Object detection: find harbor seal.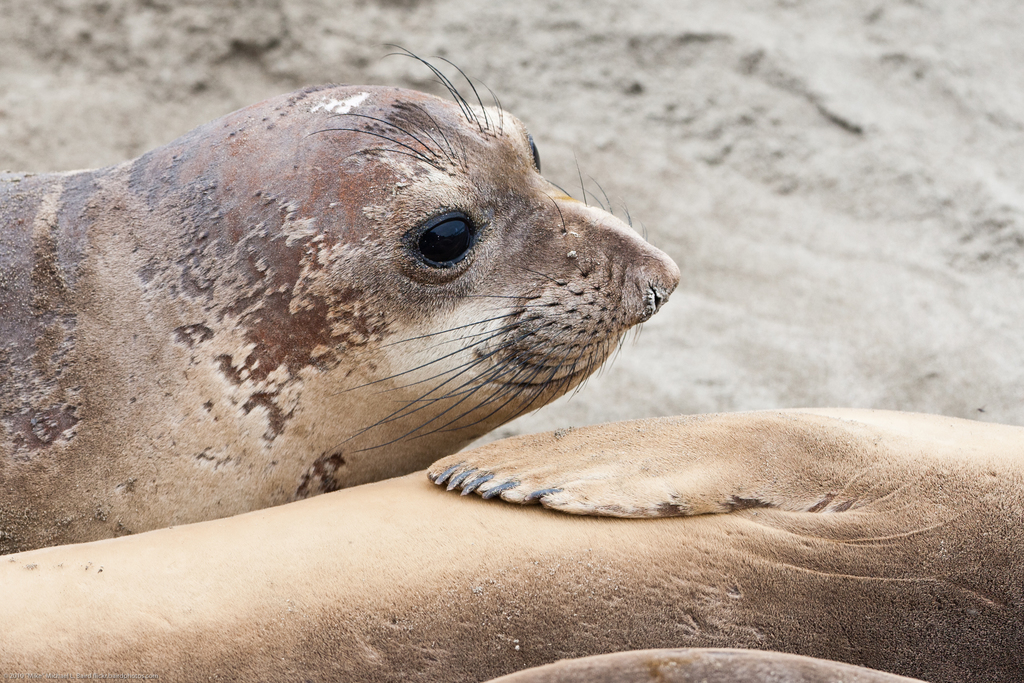
<region>0, 407, 1023, 682</region>.
